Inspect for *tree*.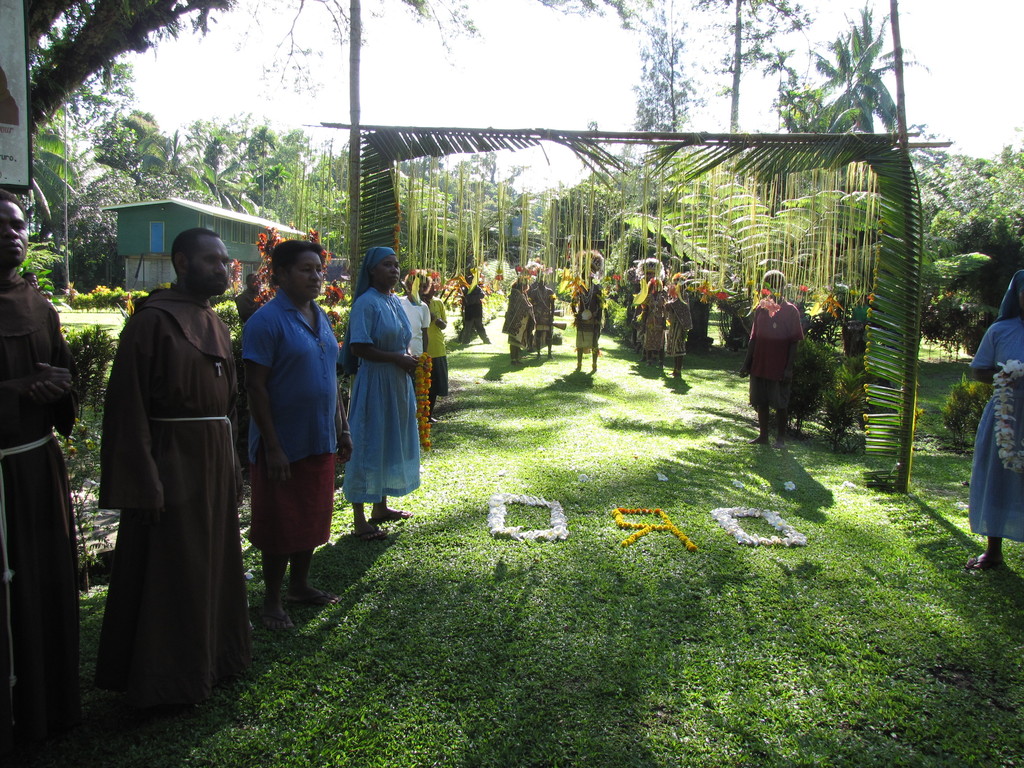
Inspection: l=632, t=0, r=695, b=136.
